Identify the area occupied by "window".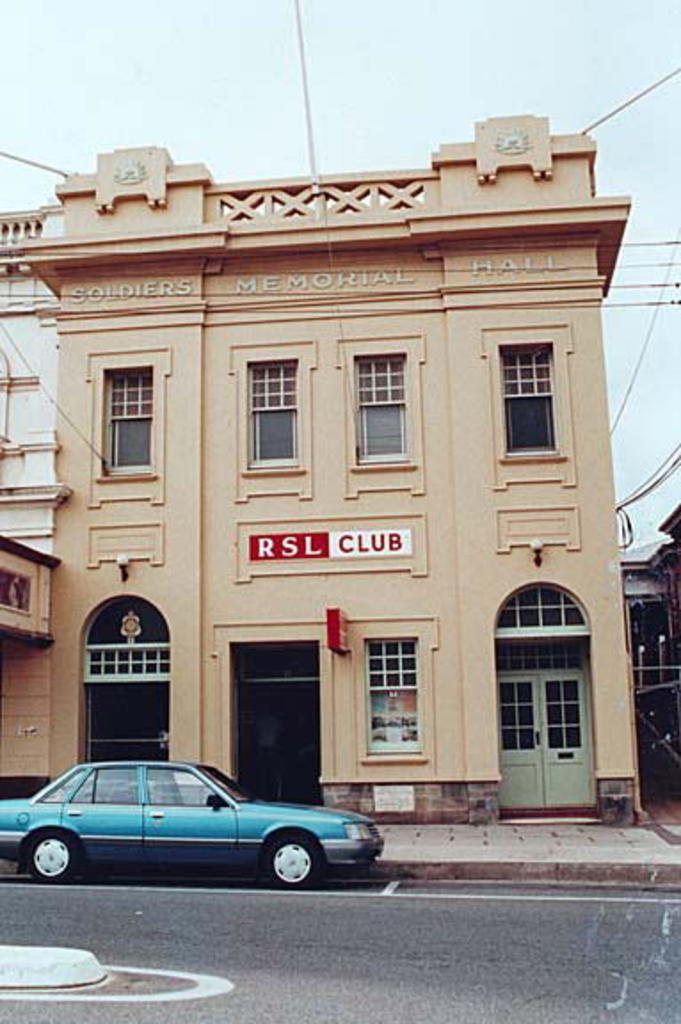
Area: bbox=(349, 357, 407, 459).
